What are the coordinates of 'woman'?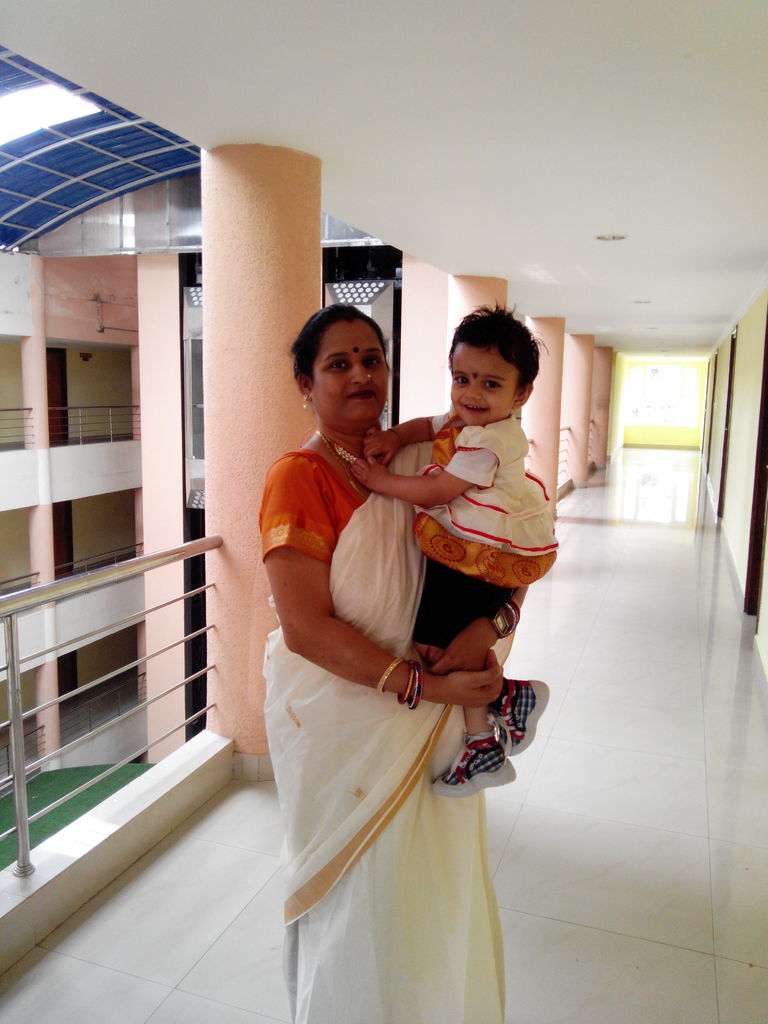
248, 280, 535, 1014.
